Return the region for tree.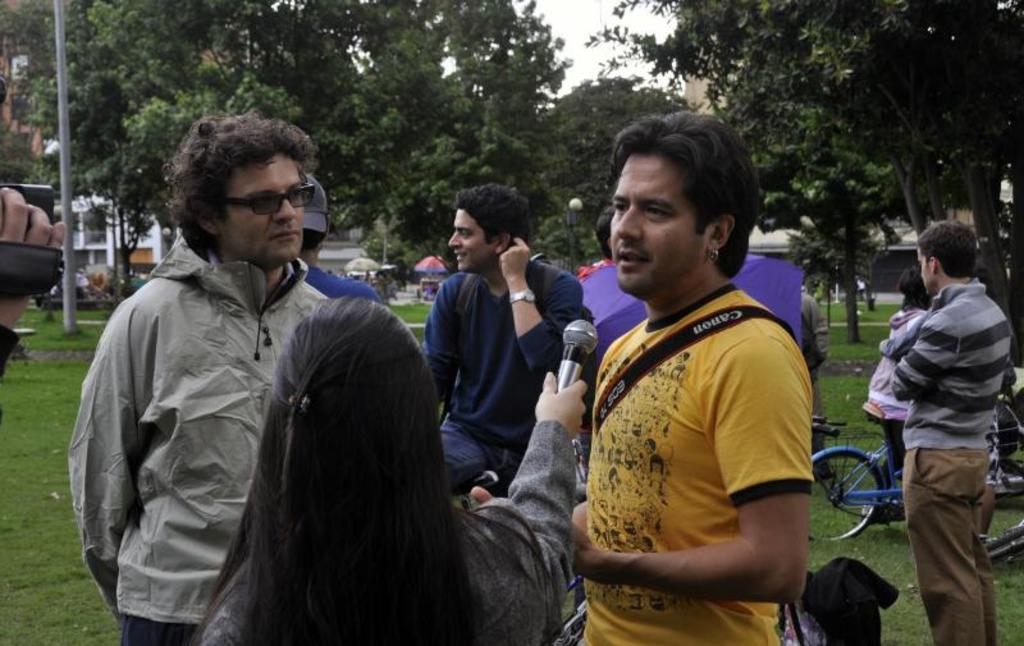
box=[0, 0, 568, 301].
